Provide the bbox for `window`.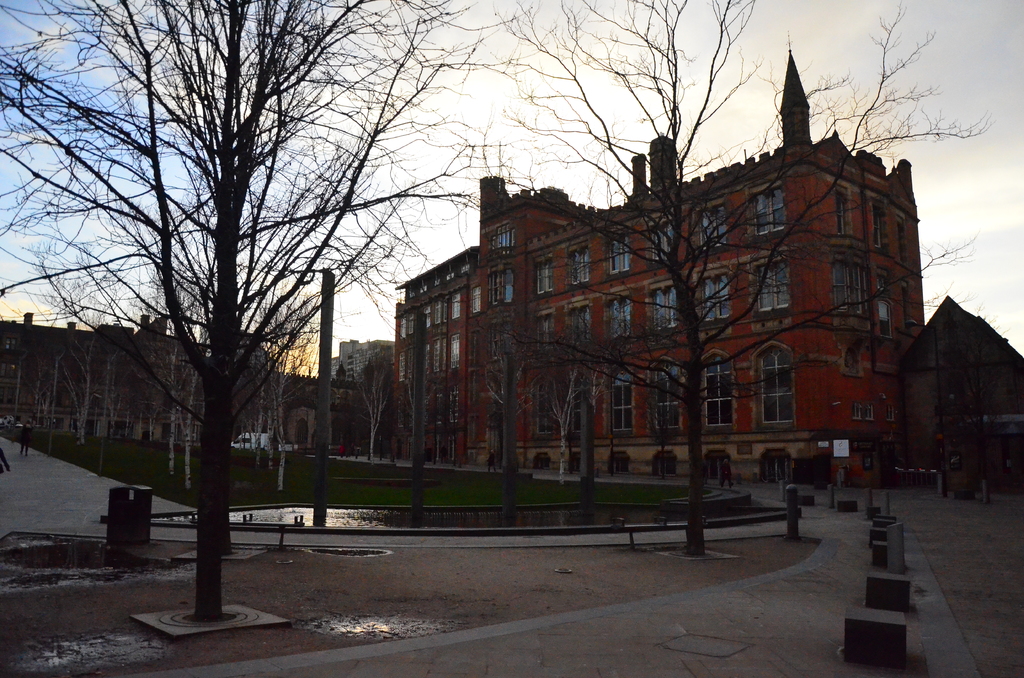
Rect(448, 334, 460, 369).
